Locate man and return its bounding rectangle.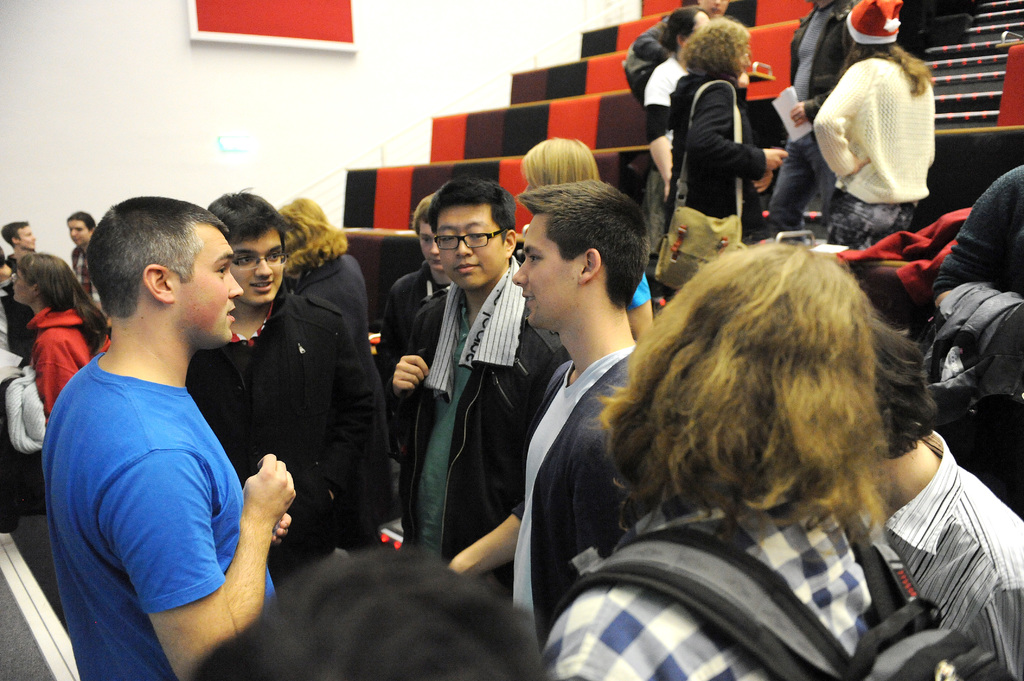
383/191/452/542.
